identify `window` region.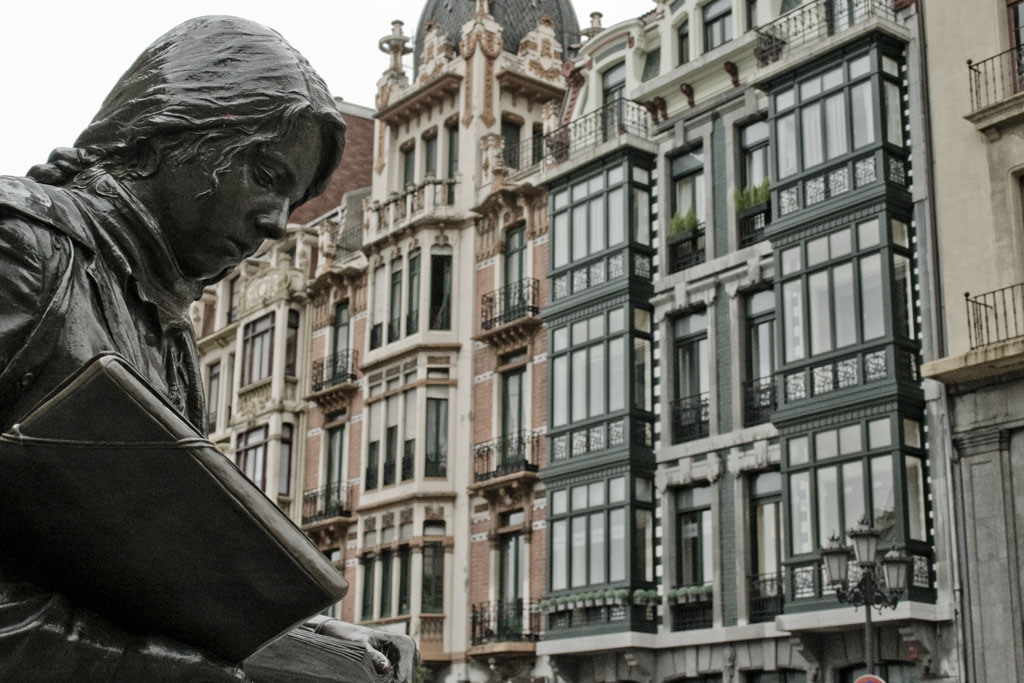
Region: l=418, t=520, r=443, b=608.
